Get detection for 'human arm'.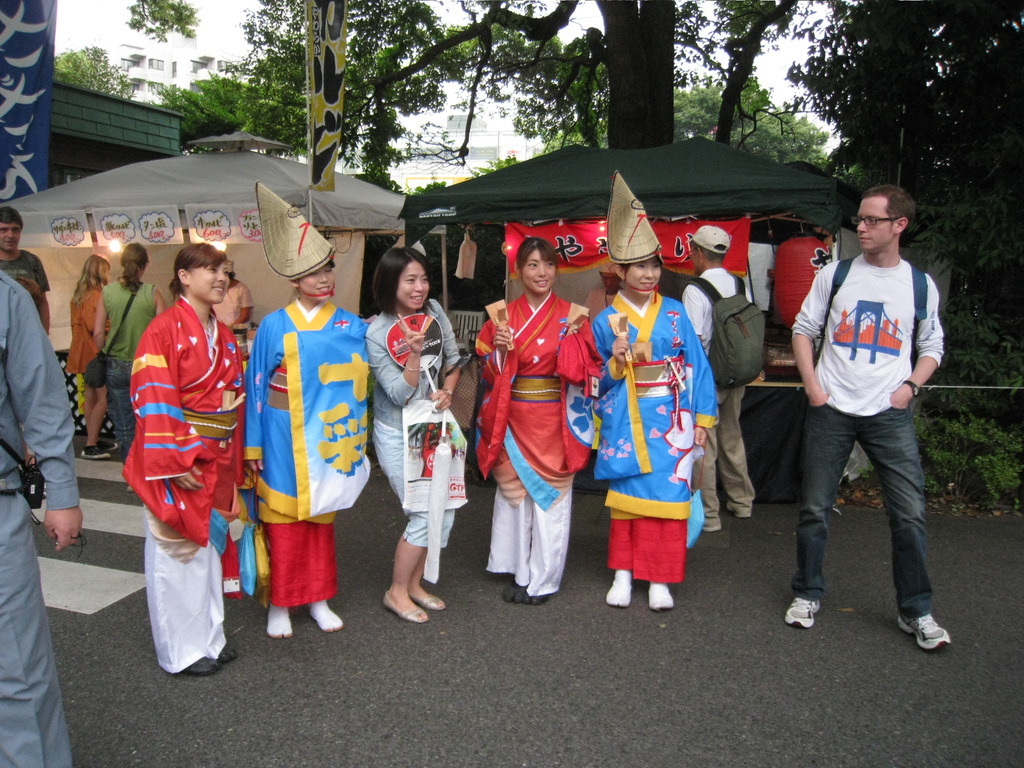
Detection: (244, 316, 271, 472).
